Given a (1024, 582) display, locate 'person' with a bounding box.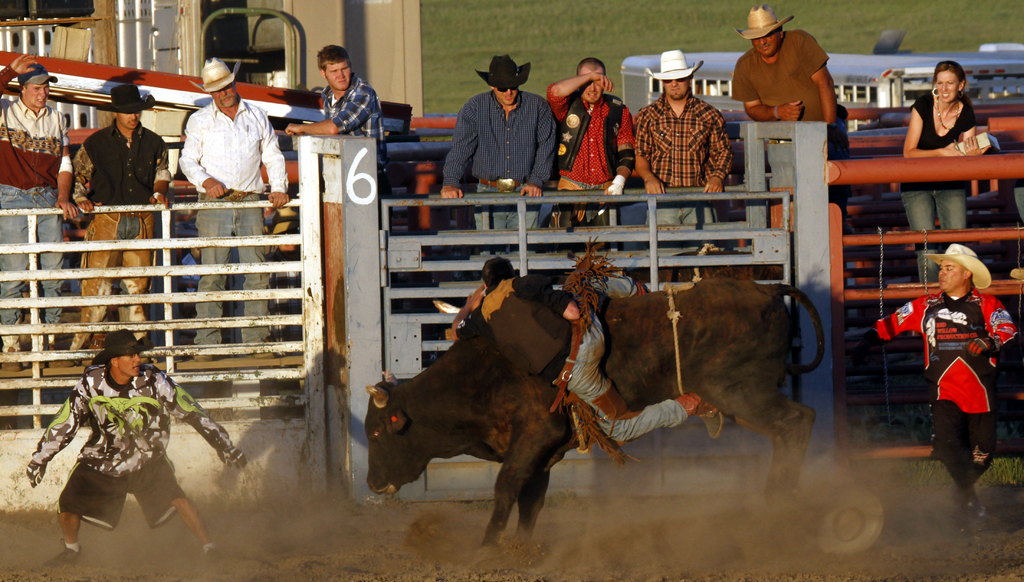
Located: 535,53,637,260.
